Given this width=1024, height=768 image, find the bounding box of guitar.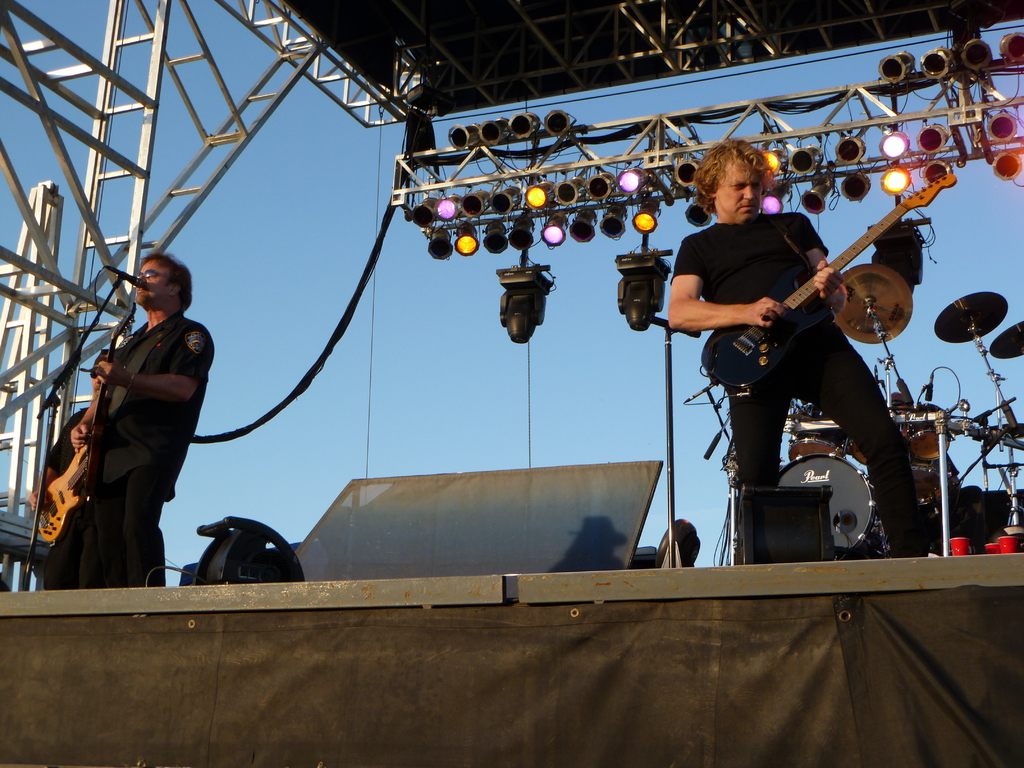
x1=21 y1=287 x2=144 y2=549.
